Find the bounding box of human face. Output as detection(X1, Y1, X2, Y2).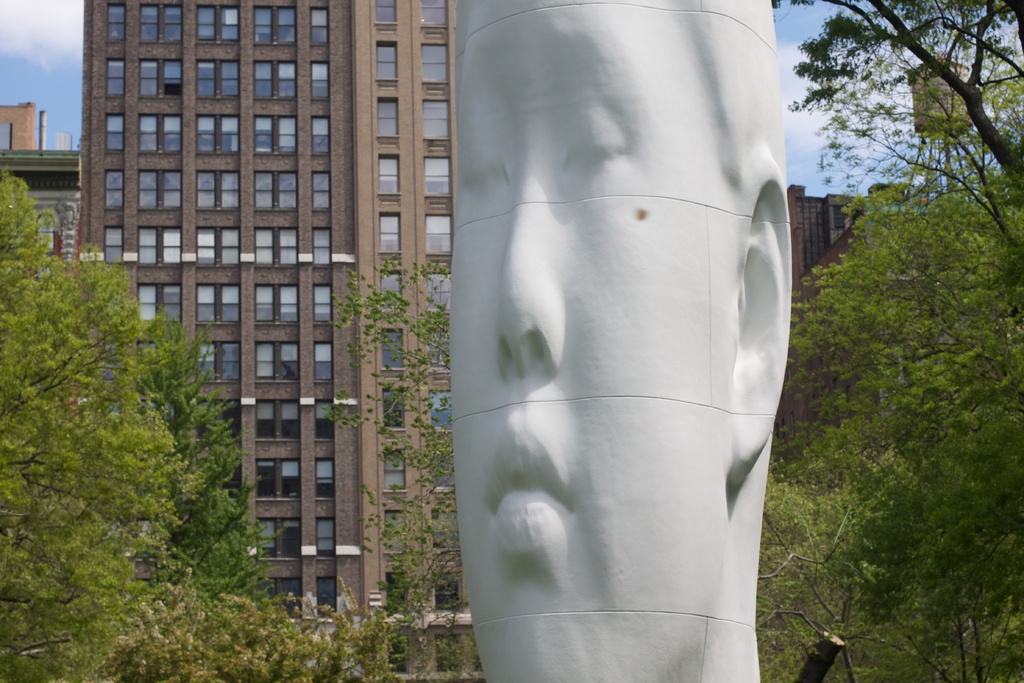
detection(448, 0, 737, 682).
